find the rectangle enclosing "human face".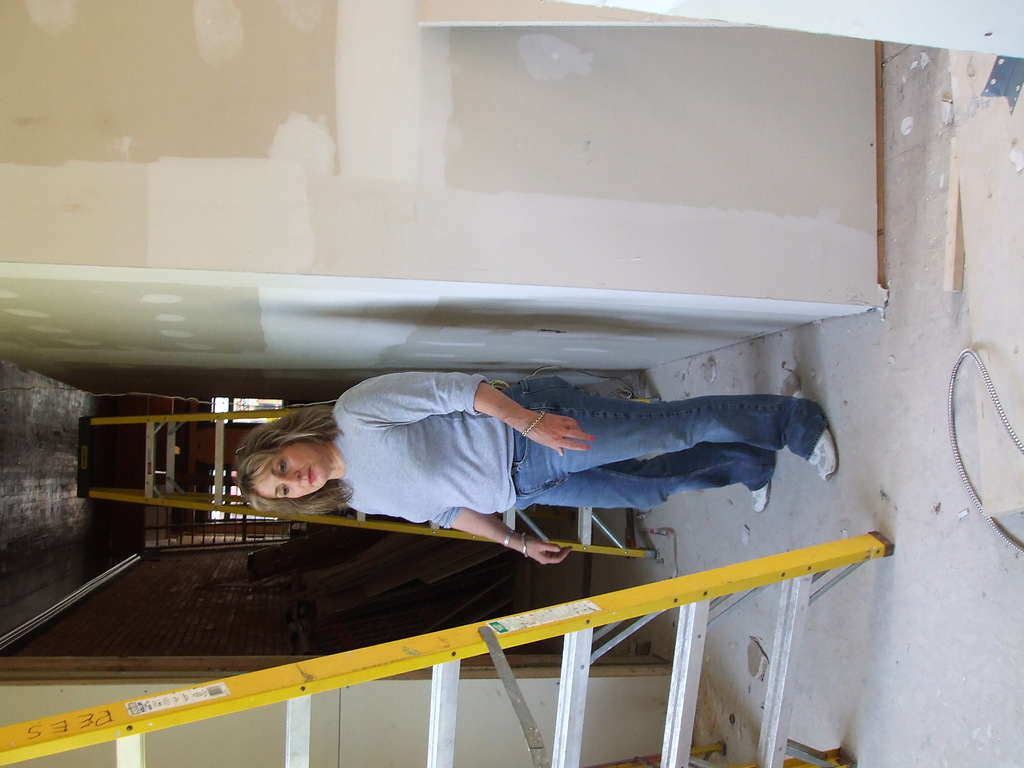
250 442 323 500.
